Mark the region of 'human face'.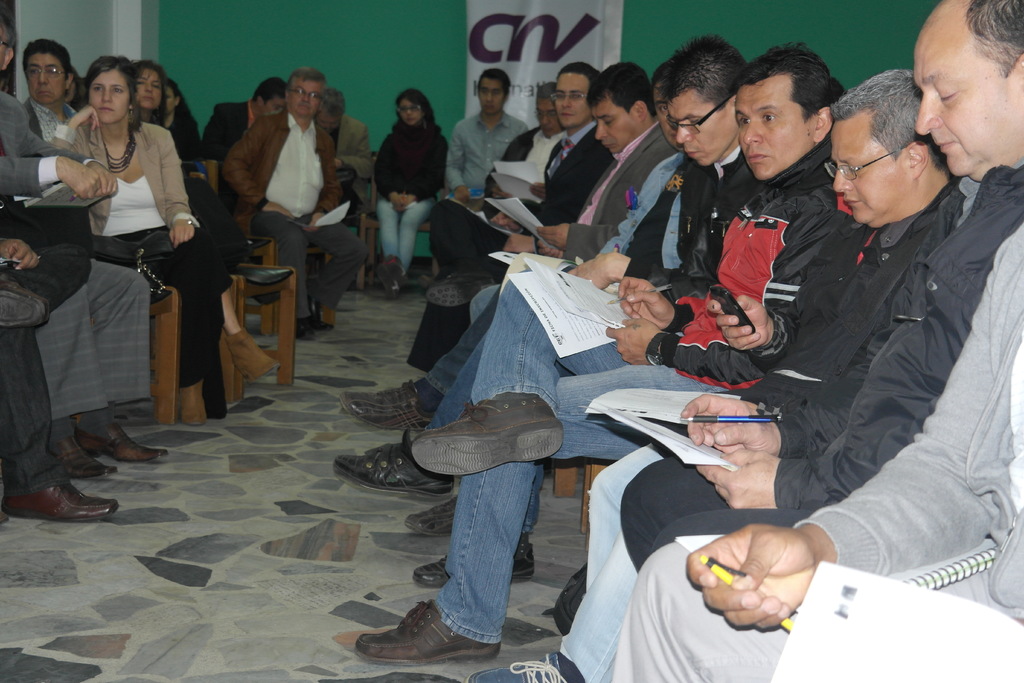
Region: box(834, 115, 904, 225).
